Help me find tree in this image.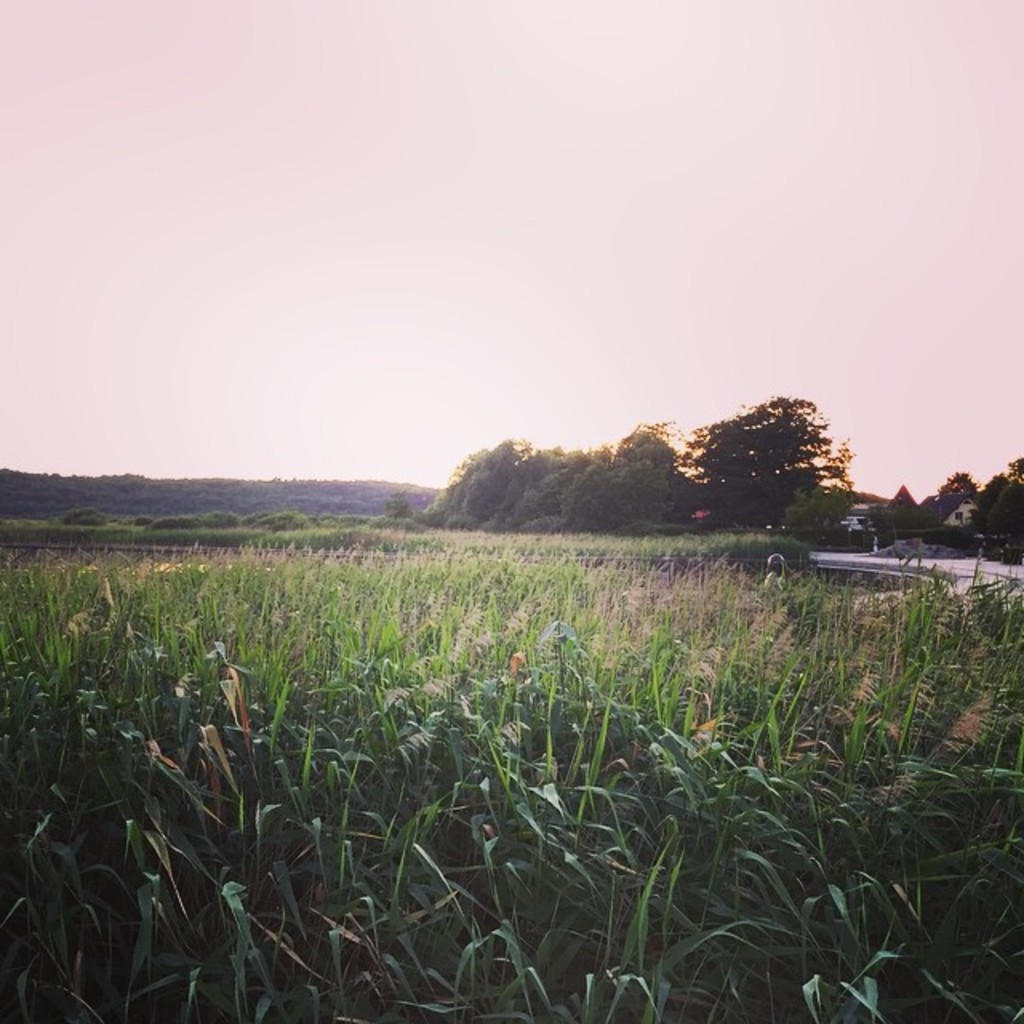
Found it: 922 456 1022 538.
